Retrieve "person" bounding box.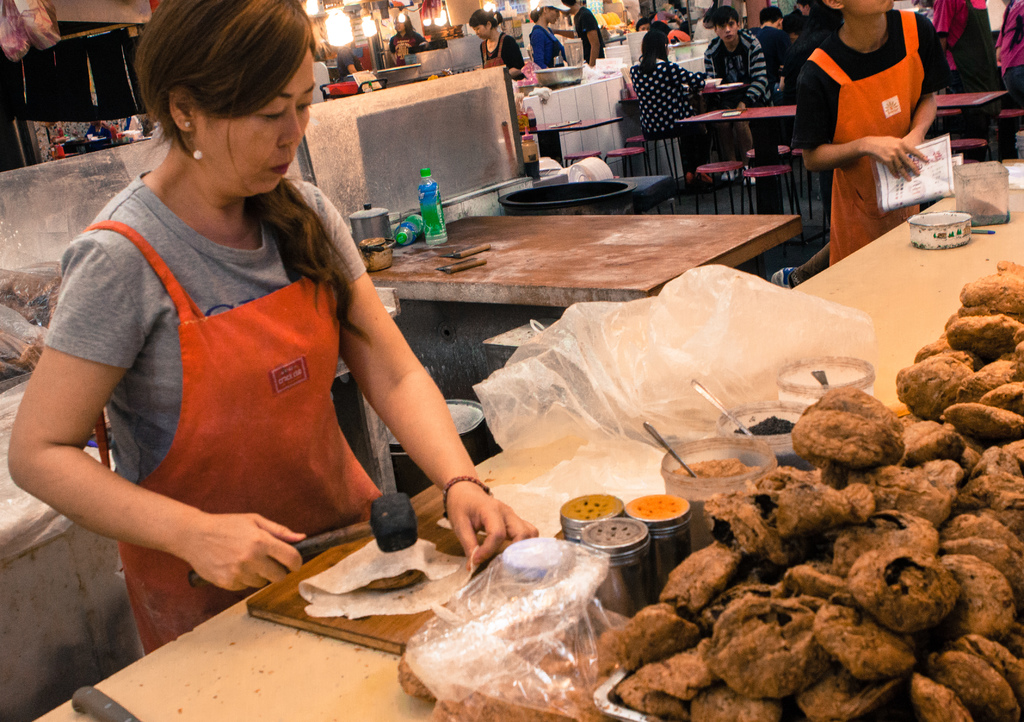
Bounding box: 632, 19, 712, 129.
